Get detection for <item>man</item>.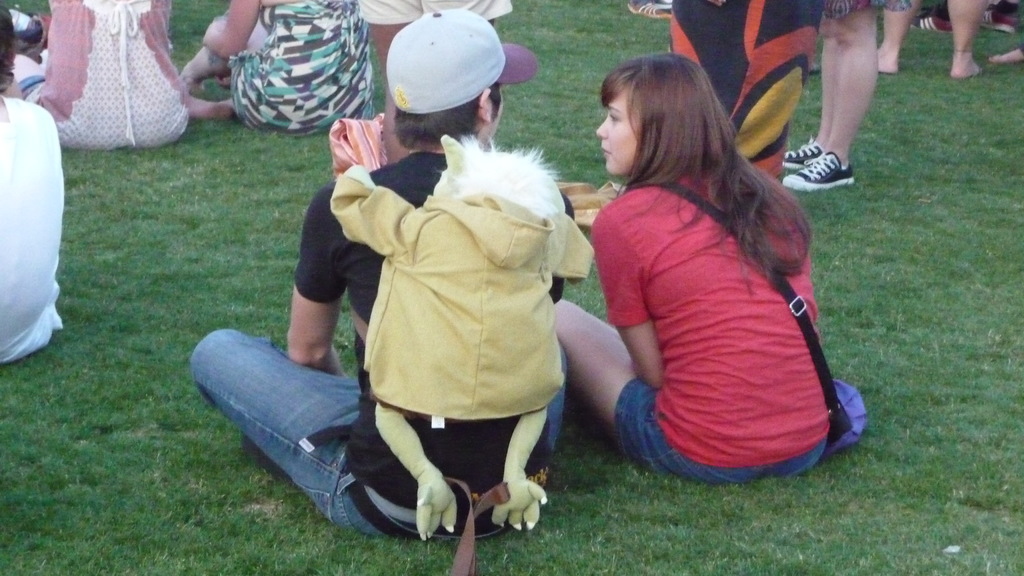
Detection: bbox(252, 63, 591, 559).
